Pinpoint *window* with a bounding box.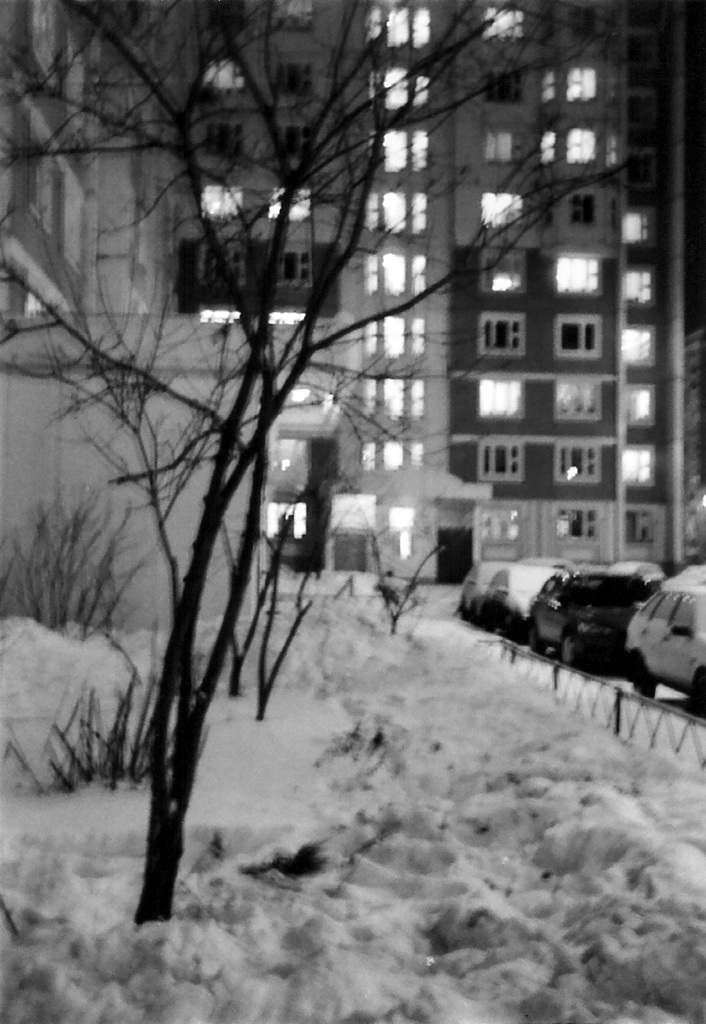
BBox(625, 391, 653, 422).
